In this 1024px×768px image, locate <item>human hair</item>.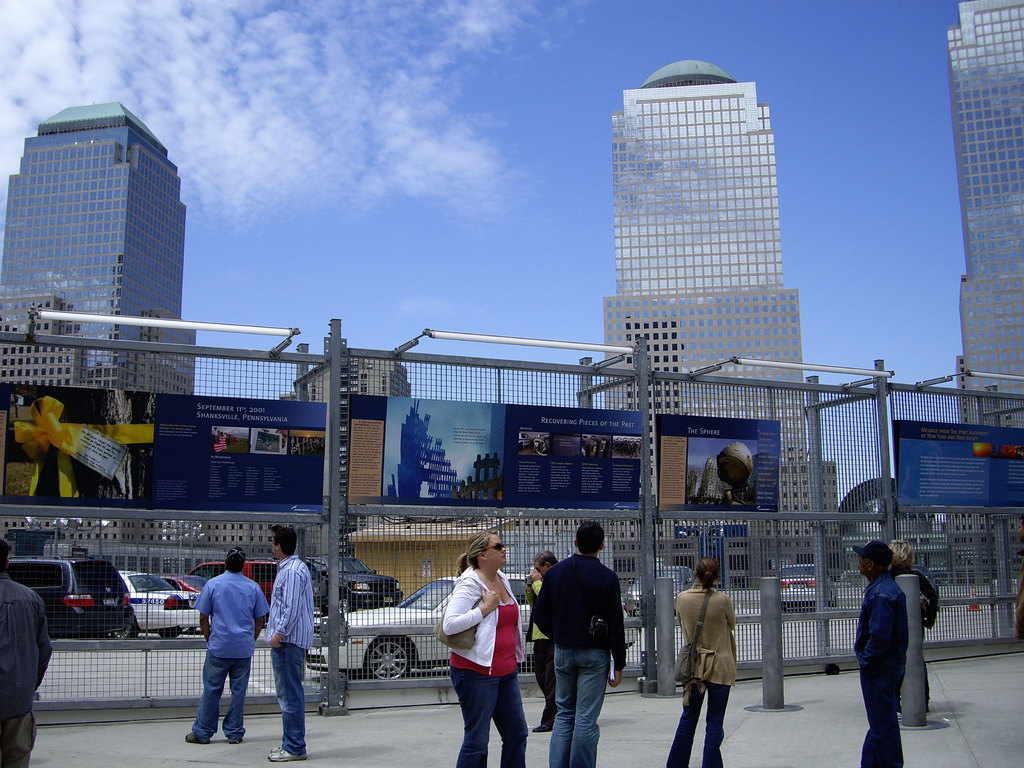
Bounding box: (left=453, top=532, right=495, bottom=579).
